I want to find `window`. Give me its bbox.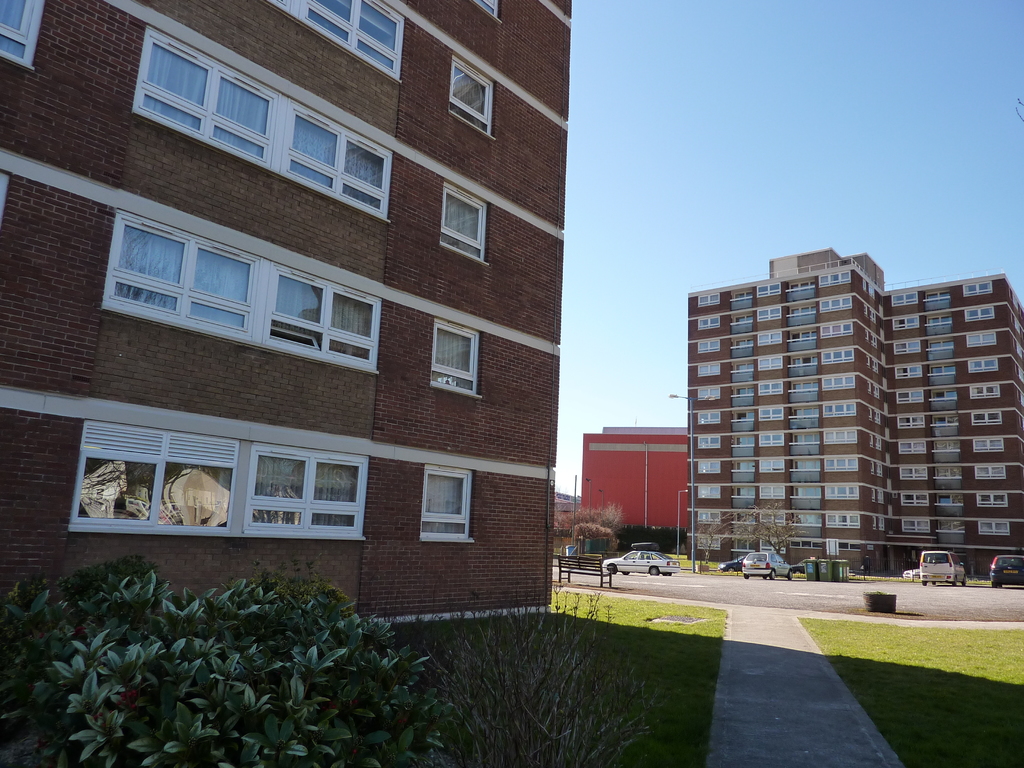
locate(0, 0, 50, 66).
